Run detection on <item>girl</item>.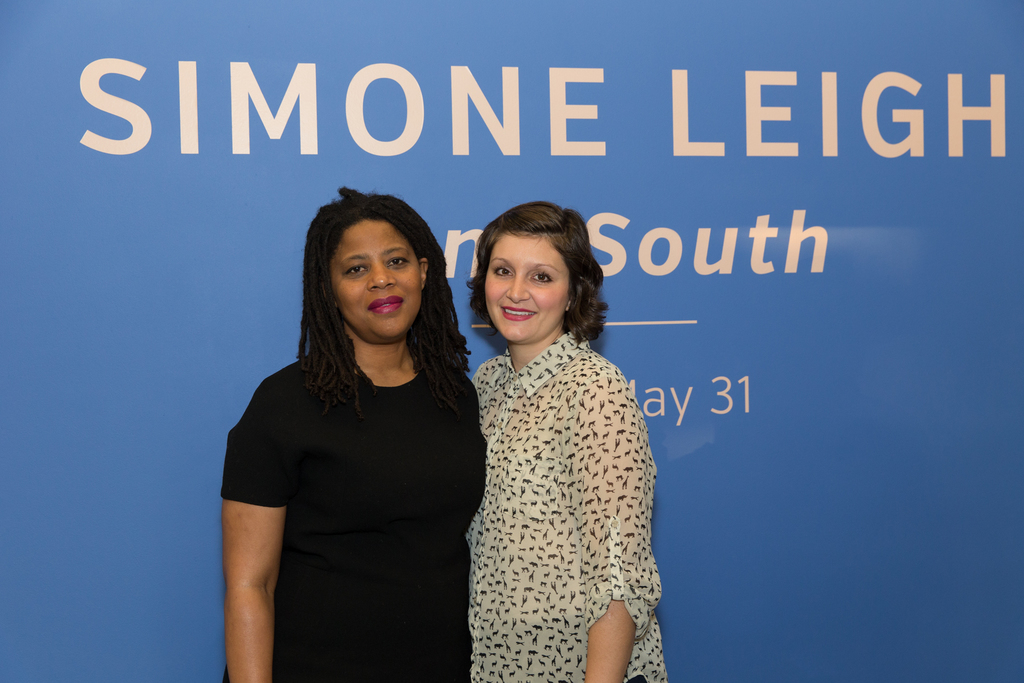
Result: (x1=222, y1=189, x2=487, y2=682).
